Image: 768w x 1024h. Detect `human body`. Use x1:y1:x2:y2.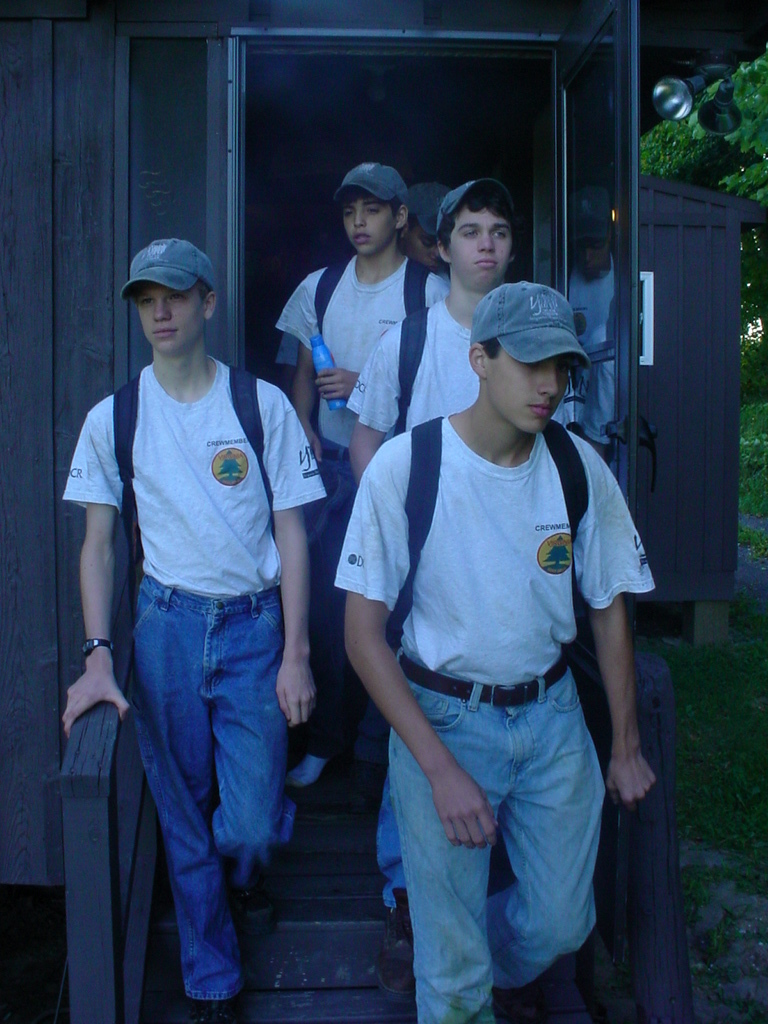
319:175:631:1023.
